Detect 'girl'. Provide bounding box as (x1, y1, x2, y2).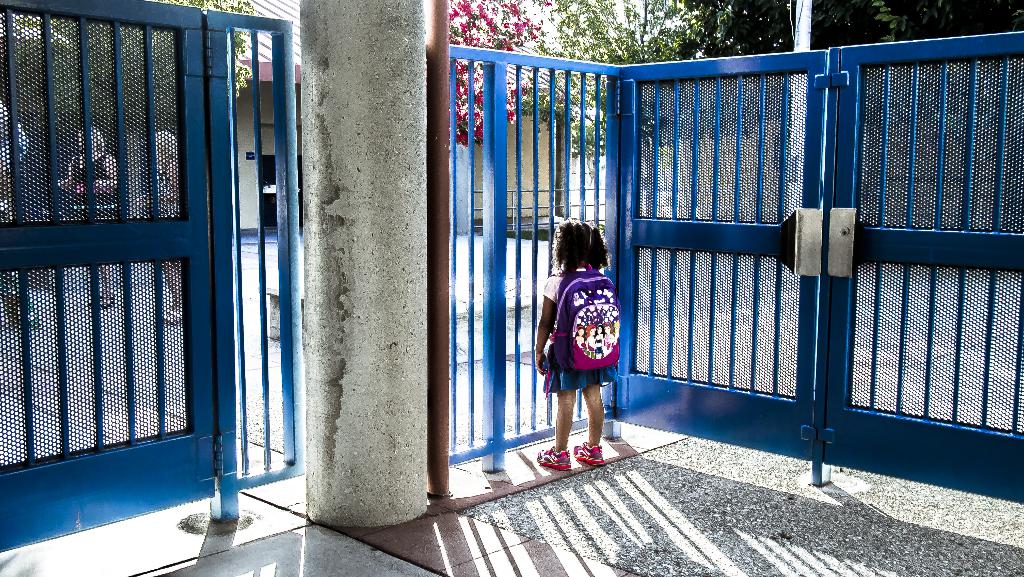
(532, 215, 616, 473).
